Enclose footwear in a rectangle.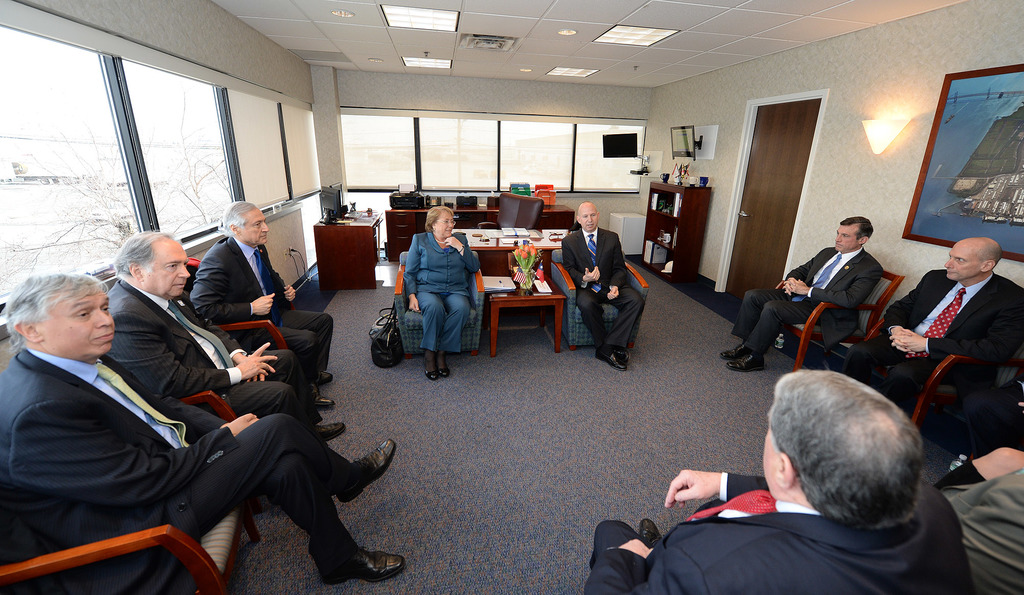
314/422/344/438.
